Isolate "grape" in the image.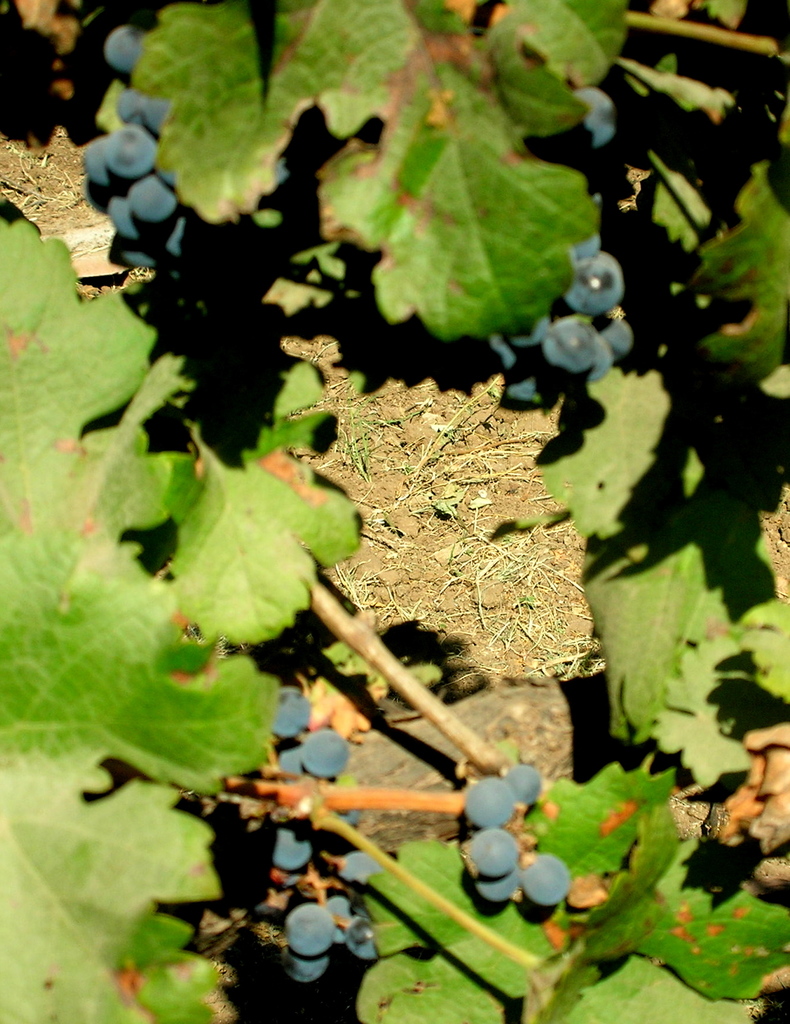
Isolated region: pyautogui.locateOnScreen(468, 826, 519, 875).
